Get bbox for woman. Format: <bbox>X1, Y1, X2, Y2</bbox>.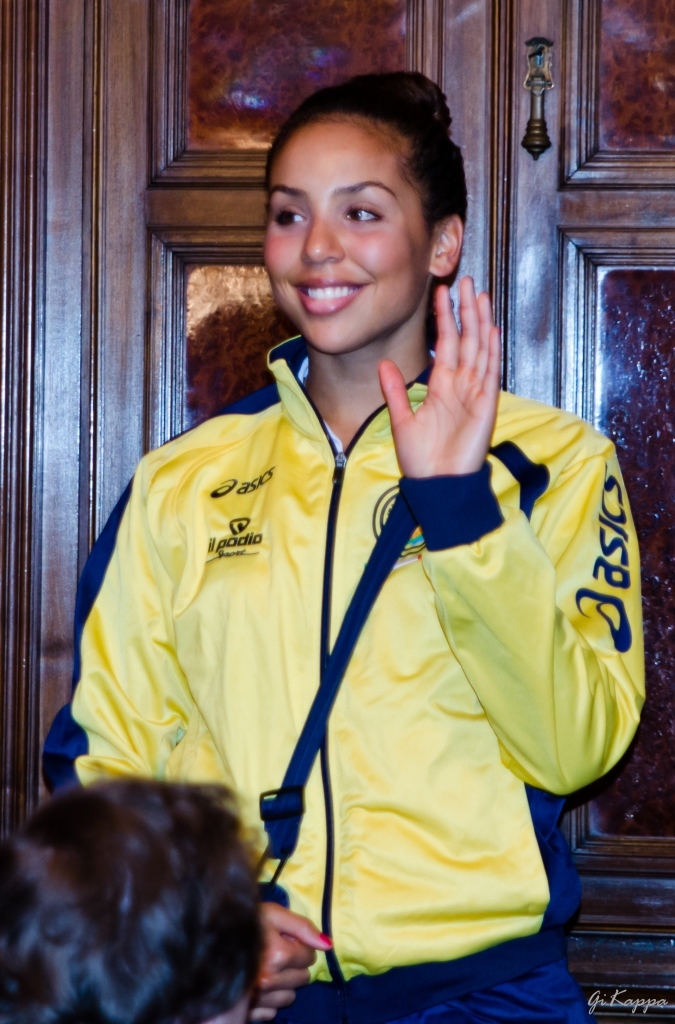
<bbox>45, 64, 649, 1023</bbox>.
